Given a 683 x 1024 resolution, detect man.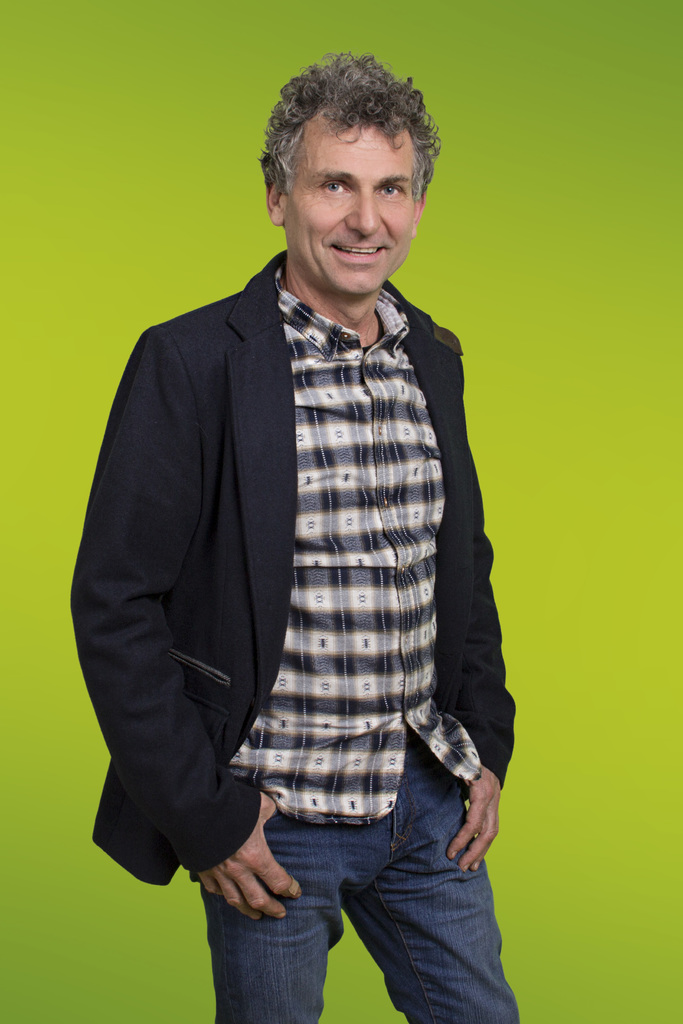
71/42/527/1001.
